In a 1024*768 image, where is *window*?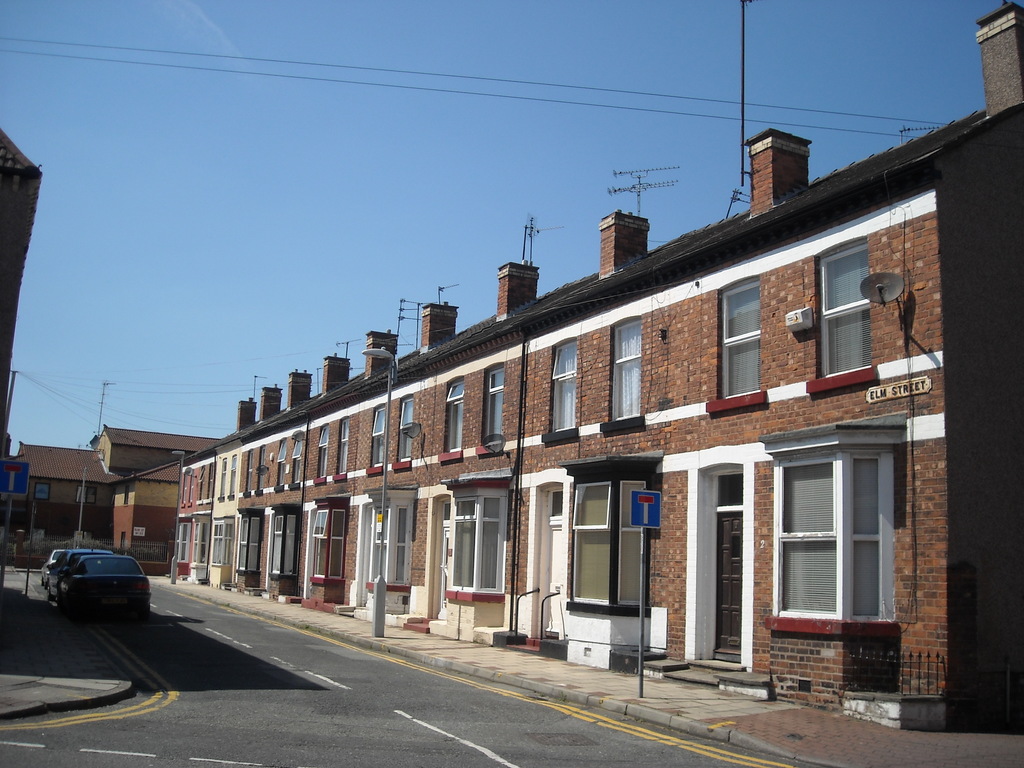
(left=787, top=424, right=929, bottom=662).
